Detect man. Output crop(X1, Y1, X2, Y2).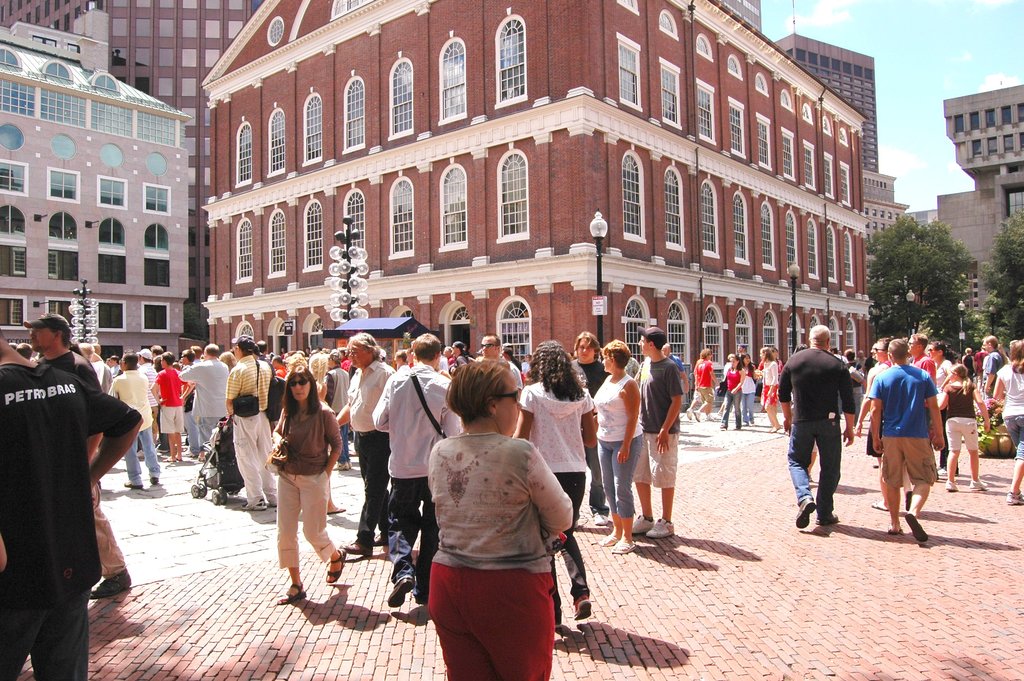
crop(478, 335, 522, 430).
